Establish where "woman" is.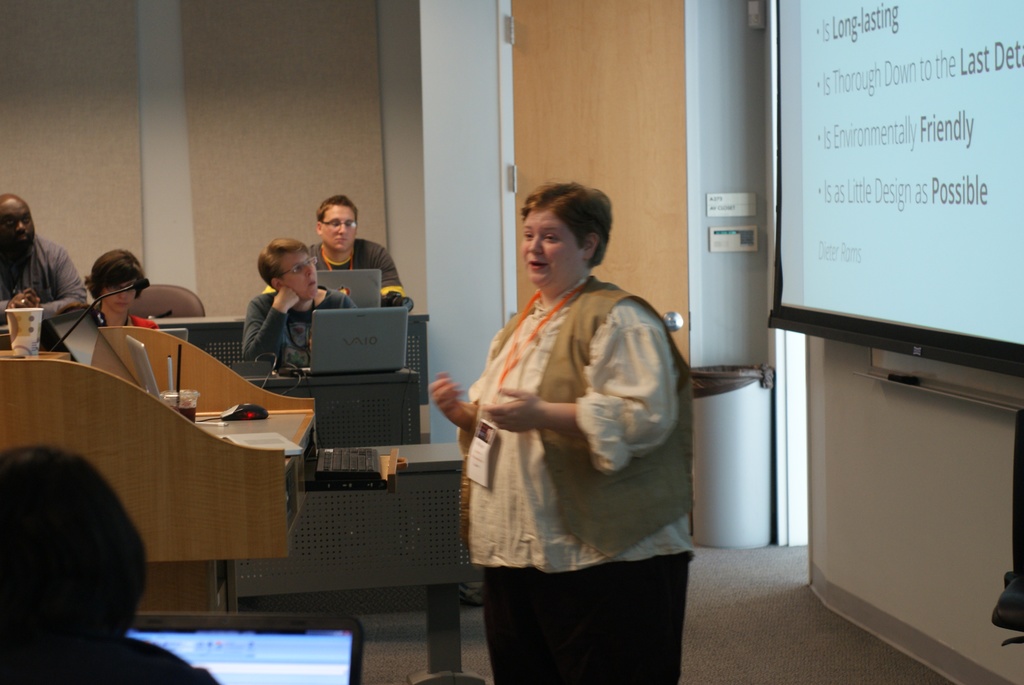
Established at x1=445, y1=167, x2=682, y2=684.
